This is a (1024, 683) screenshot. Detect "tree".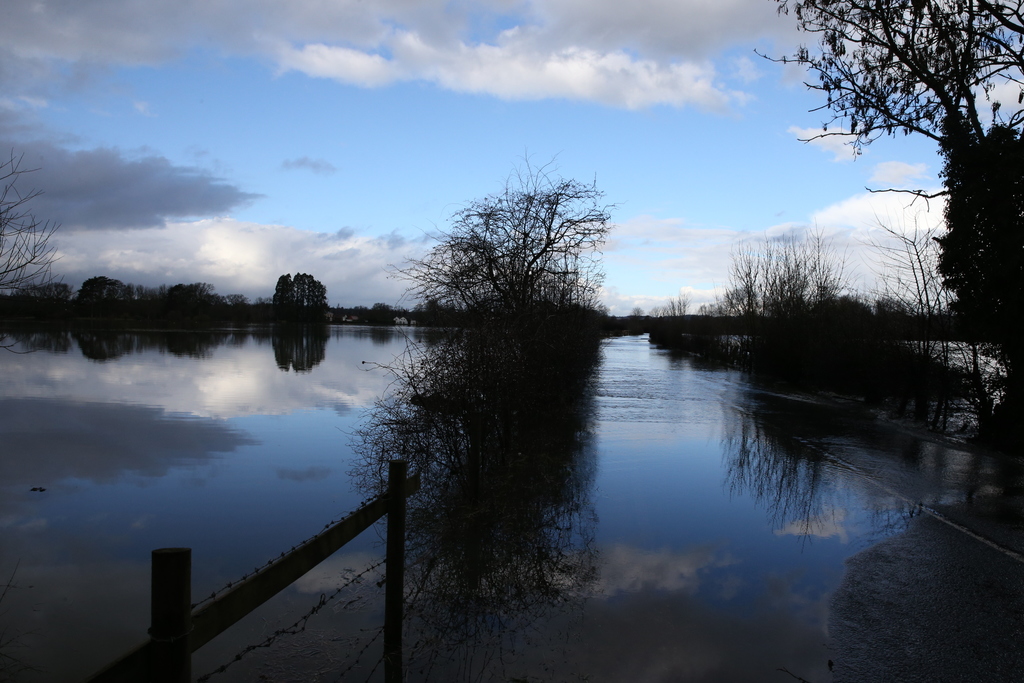
crop(743, 247, 823, 349).
